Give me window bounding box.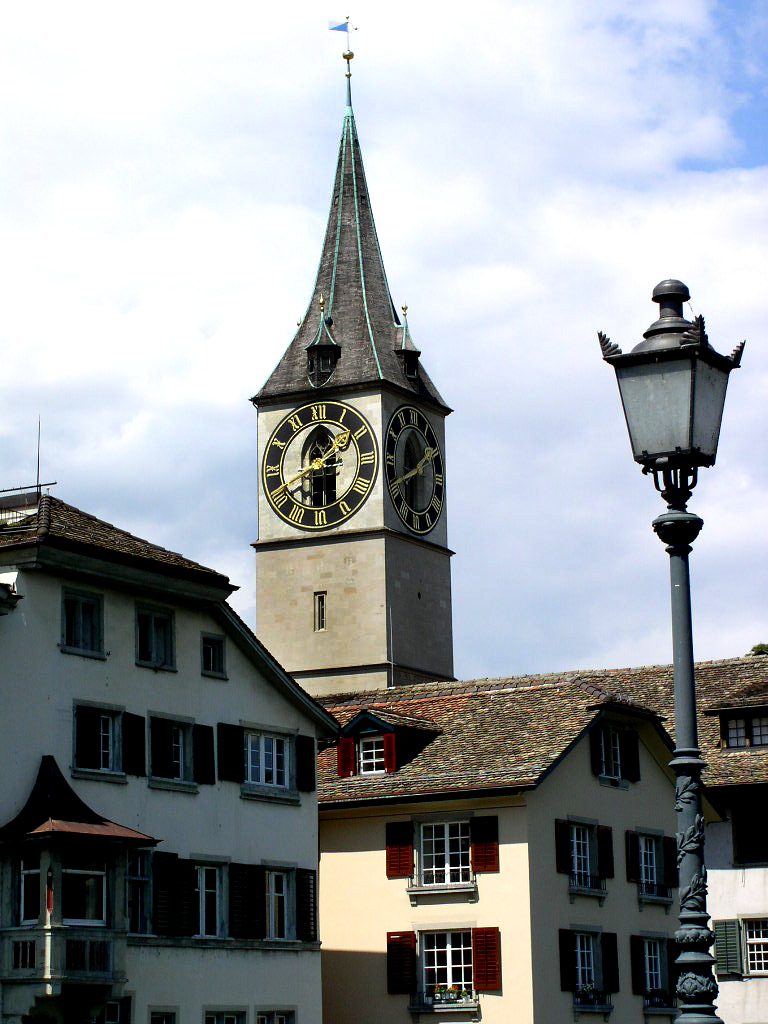
x1=252, y1=1000, x2=295, y2=1021.
